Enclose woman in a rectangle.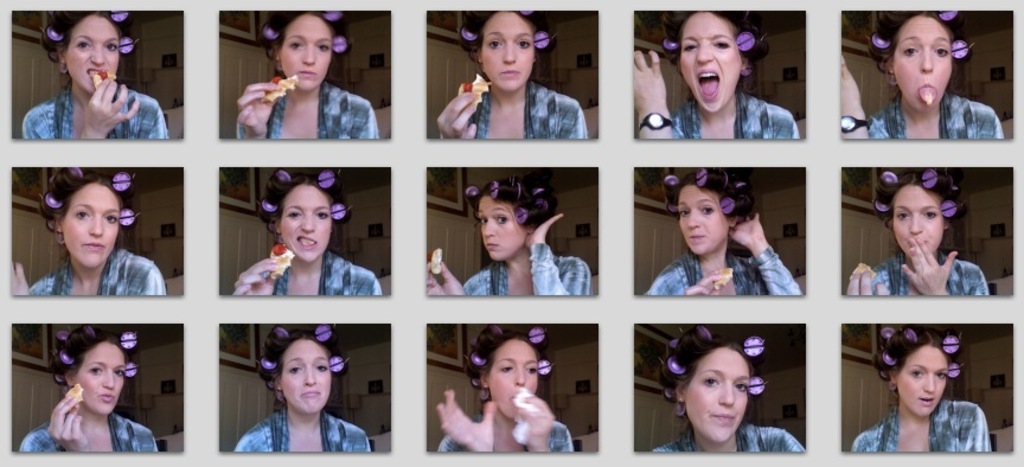
{"left": 868, "top": 327, "right": 999, "bottom": 455}.
